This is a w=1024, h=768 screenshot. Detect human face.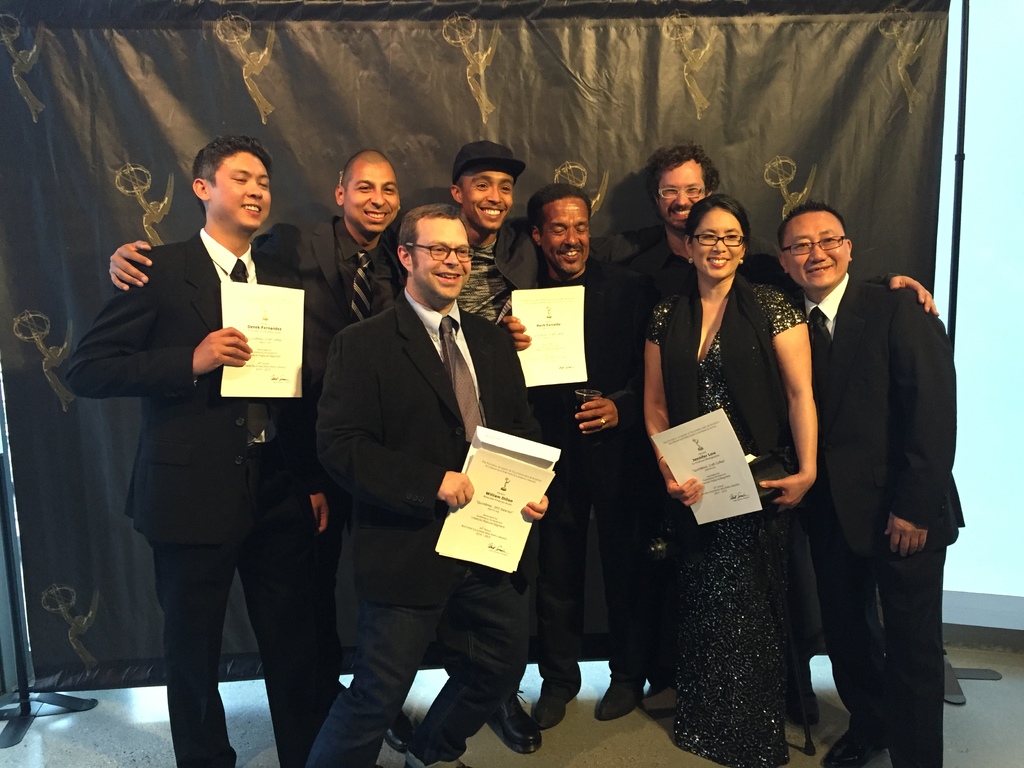
Rect(657, 156, 705, 233).
